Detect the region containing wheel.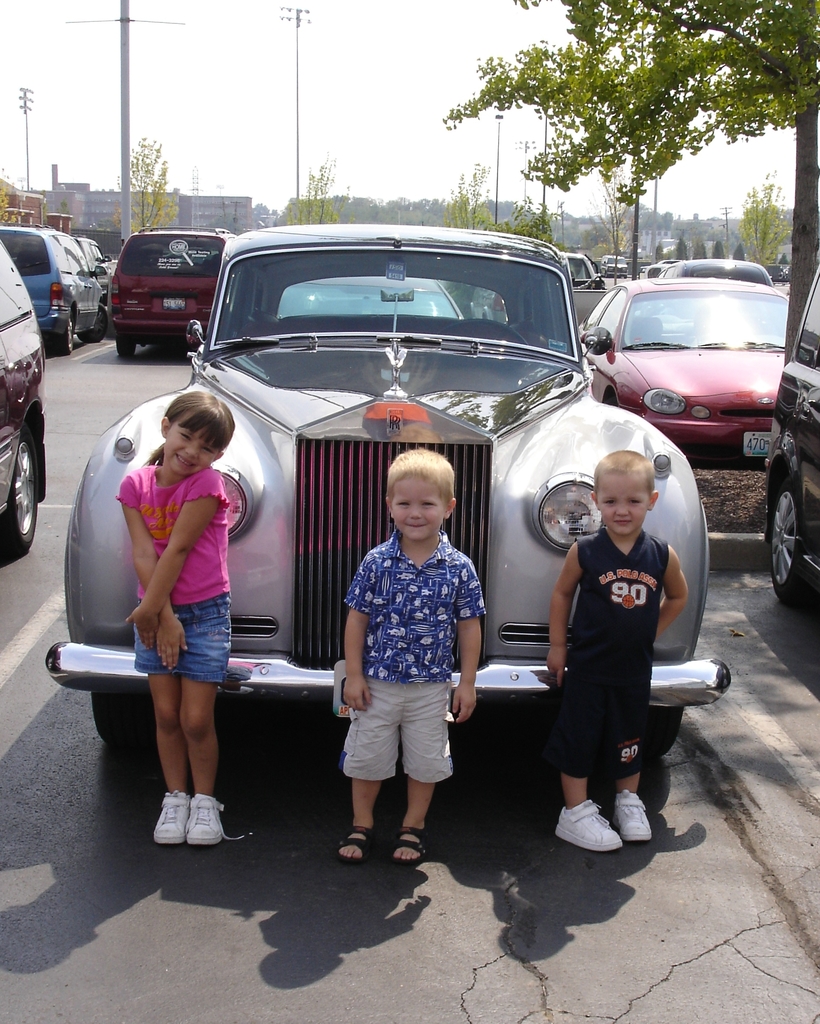
(0, 428, 47, 559).
